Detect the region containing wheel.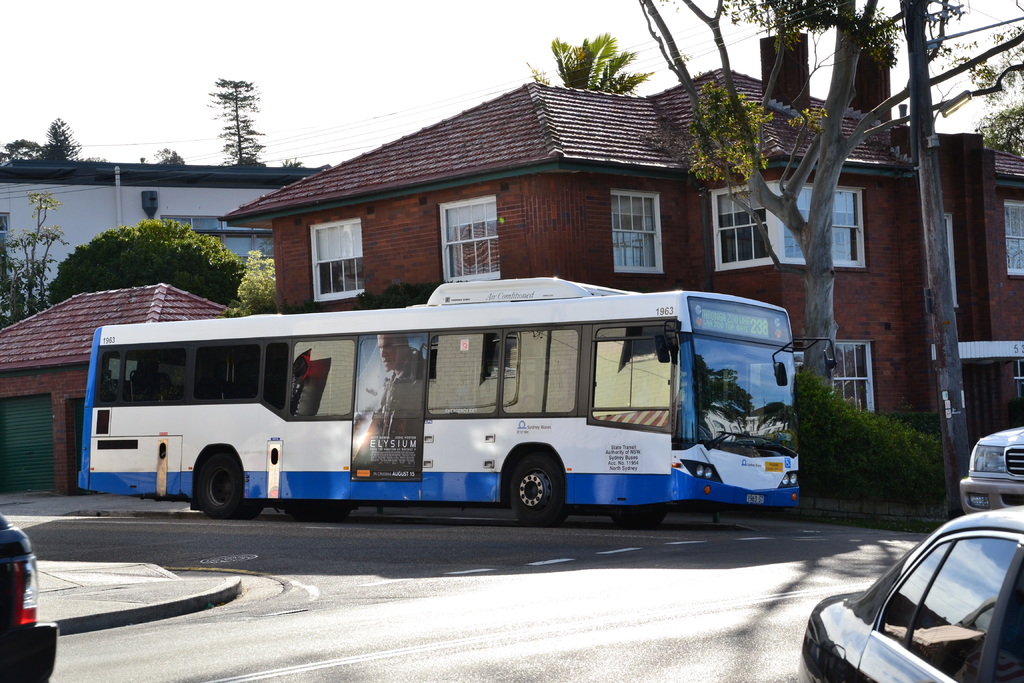
{"x1": 511, "y1": 452, "x2": 568, "y2": 527}.
